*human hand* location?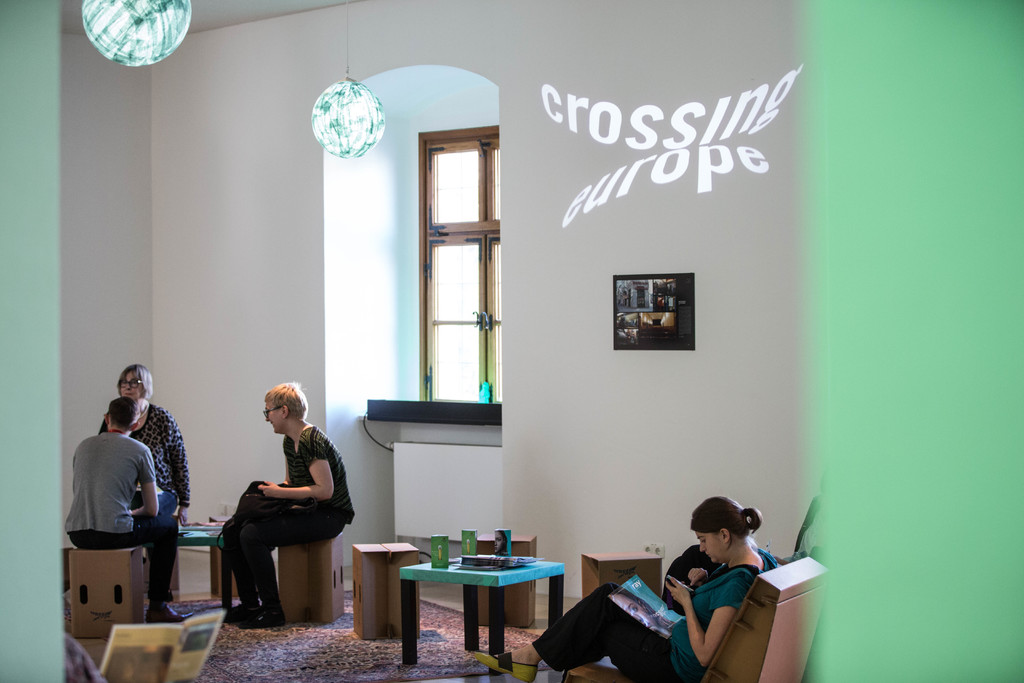
x1=177, y1=506, x2=190, y2=528
